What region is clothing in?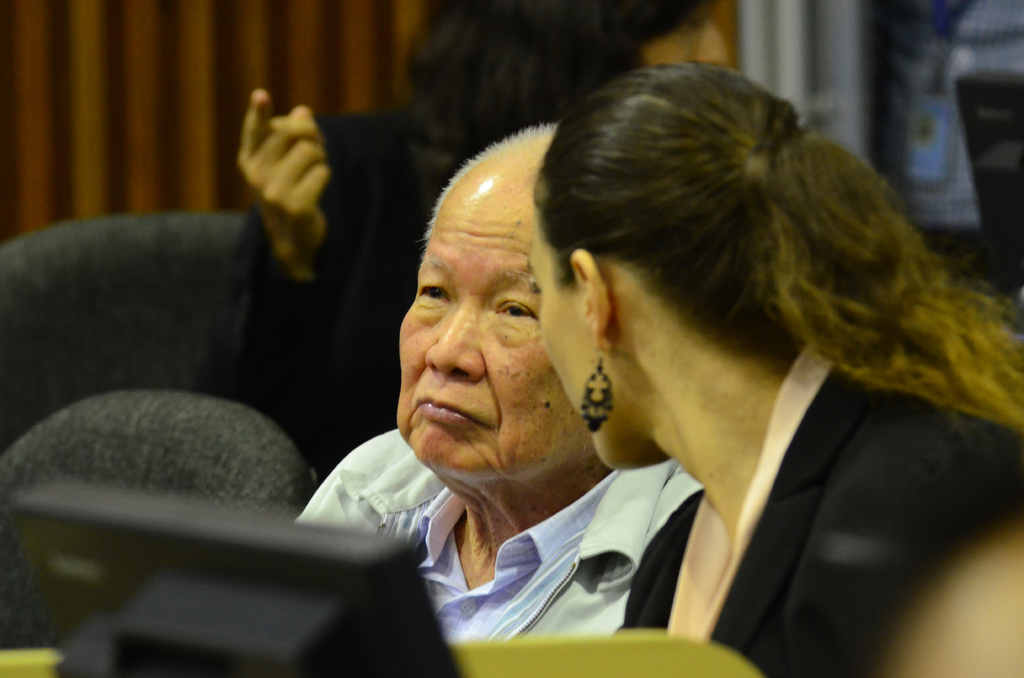
882:0:980:223.
